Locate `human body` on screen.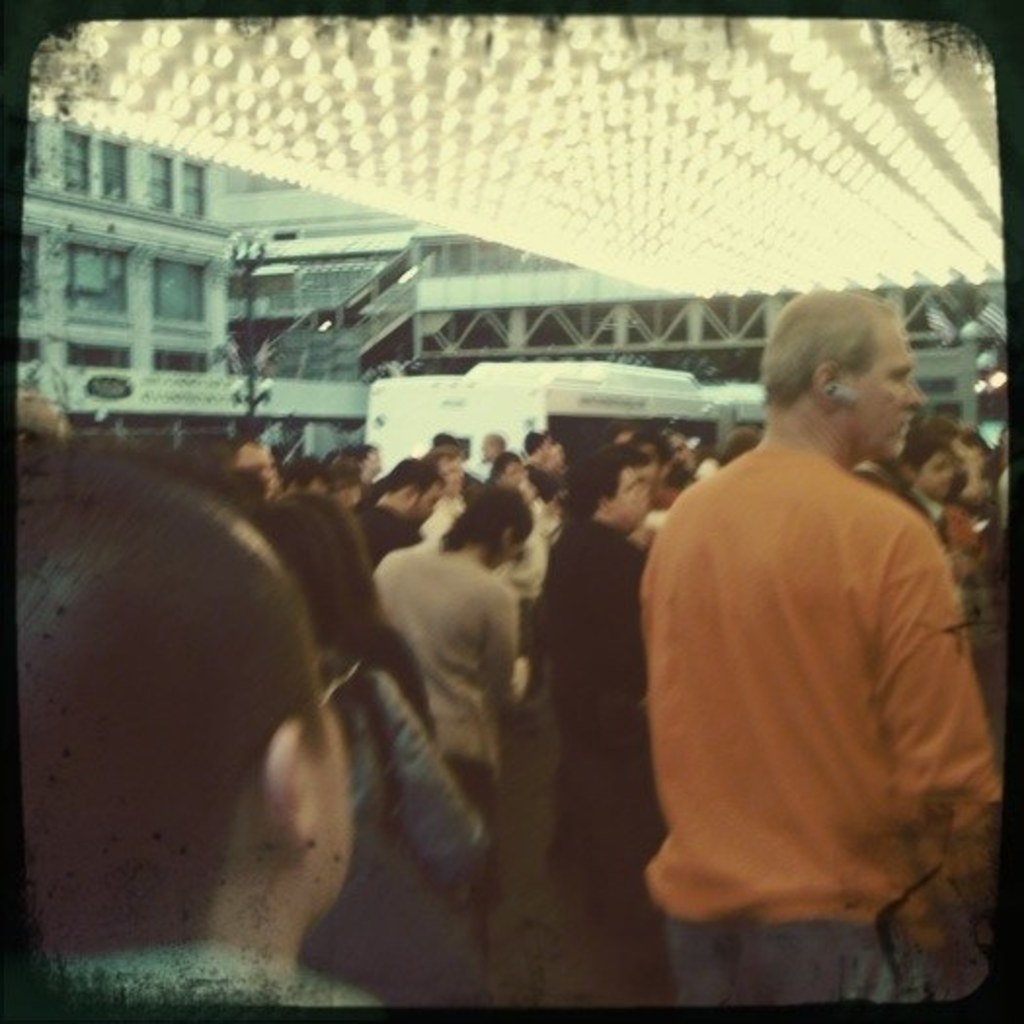
On screen at 355:449:384:470.
